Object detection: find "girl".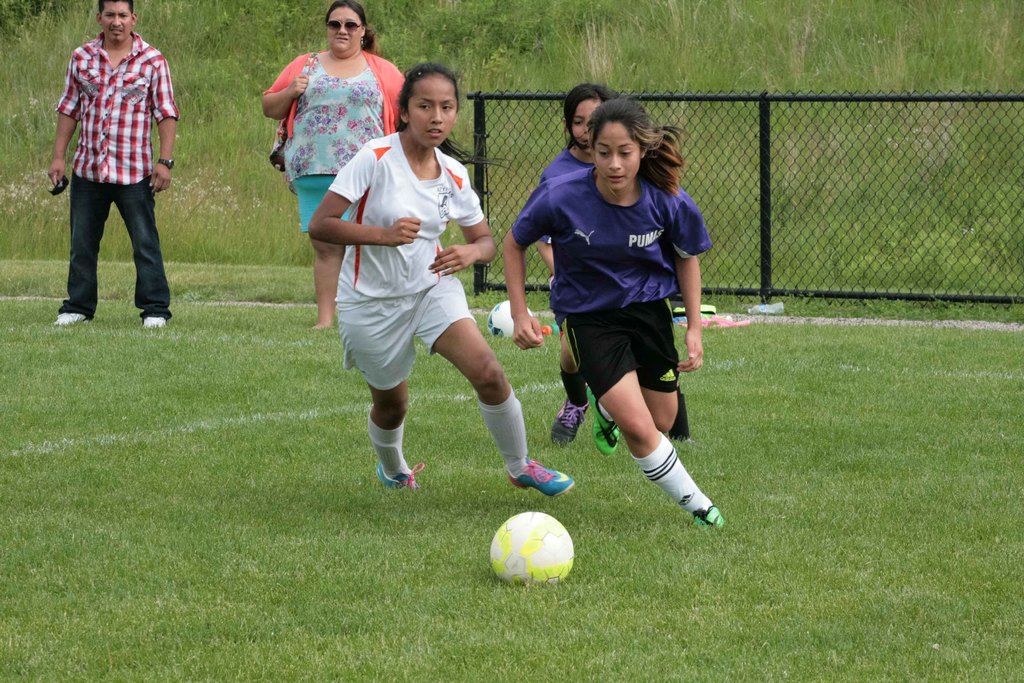
<box>535,80,618,454</box>.
